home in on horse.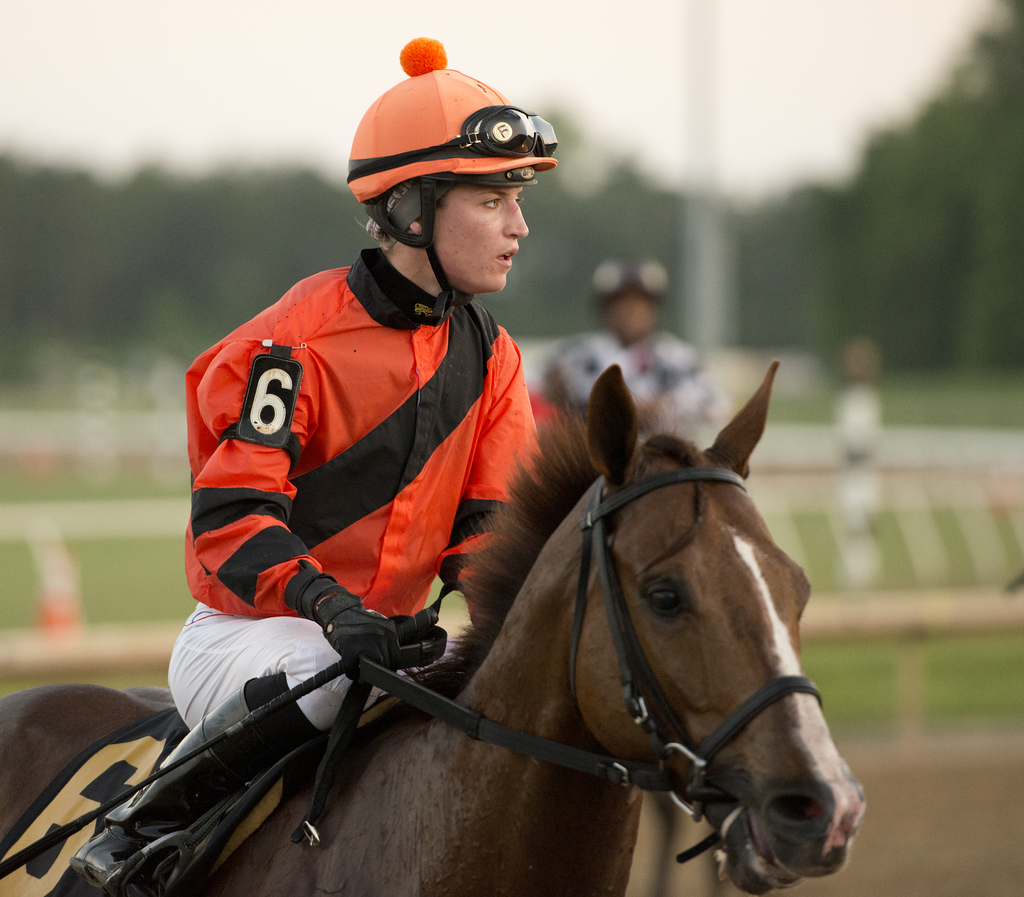
Homed in at 3 360 870 896.
